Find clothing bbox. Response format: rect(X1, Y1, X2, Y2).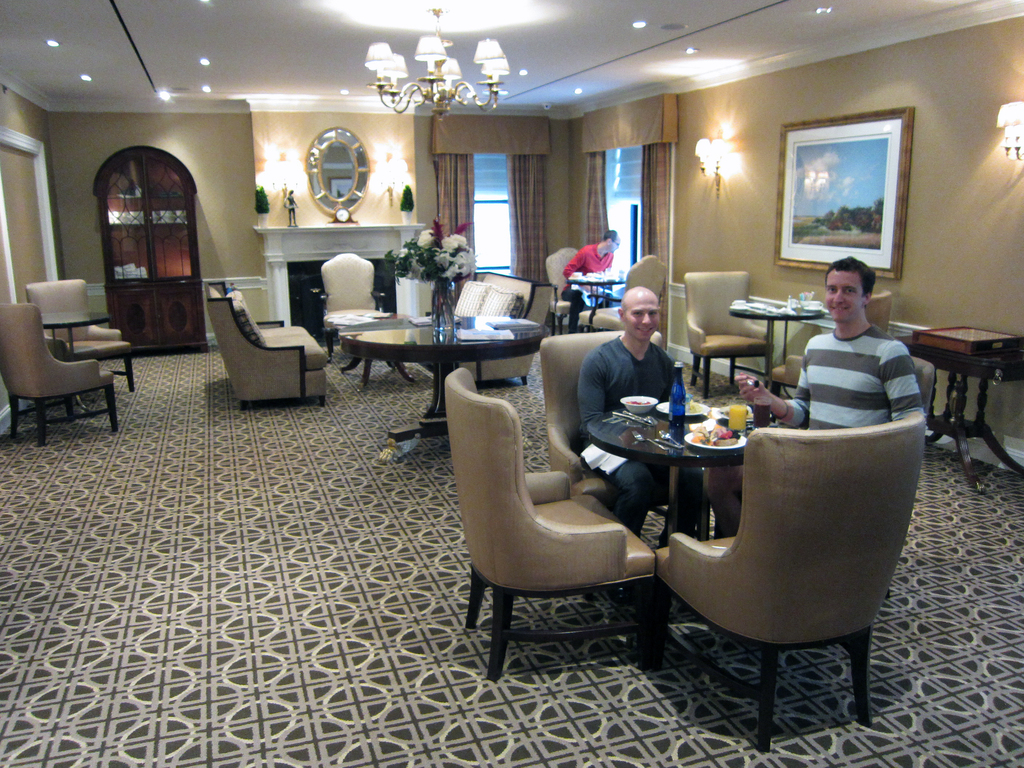
rect(285, 193, 296, 227).
